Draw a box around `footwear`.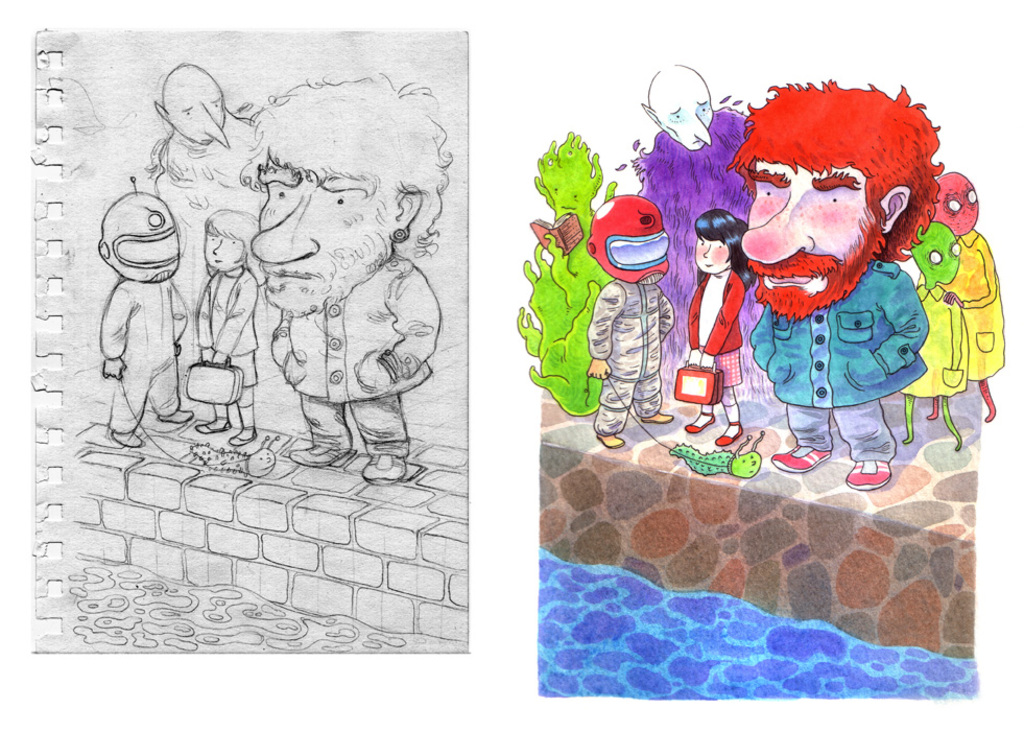
(left=714, top=419, right=747, bottom=449).
